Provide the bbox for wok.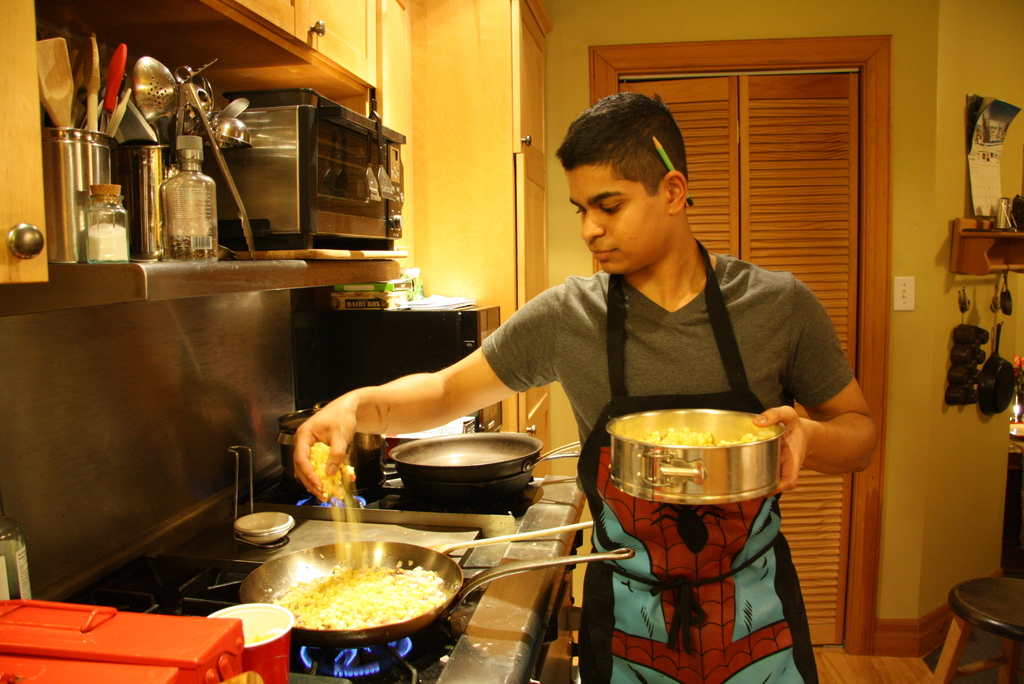
[231, 536, 645, 651].
